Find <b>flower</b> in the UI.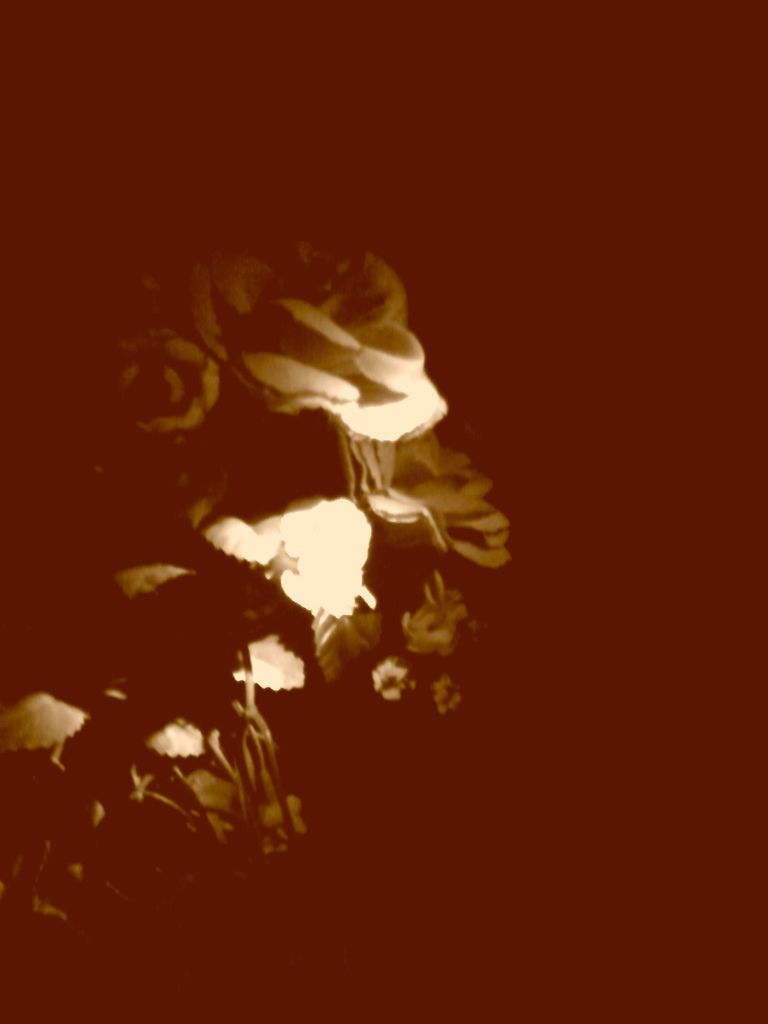
UI element at bbox=[193, 485, 372, 625].
